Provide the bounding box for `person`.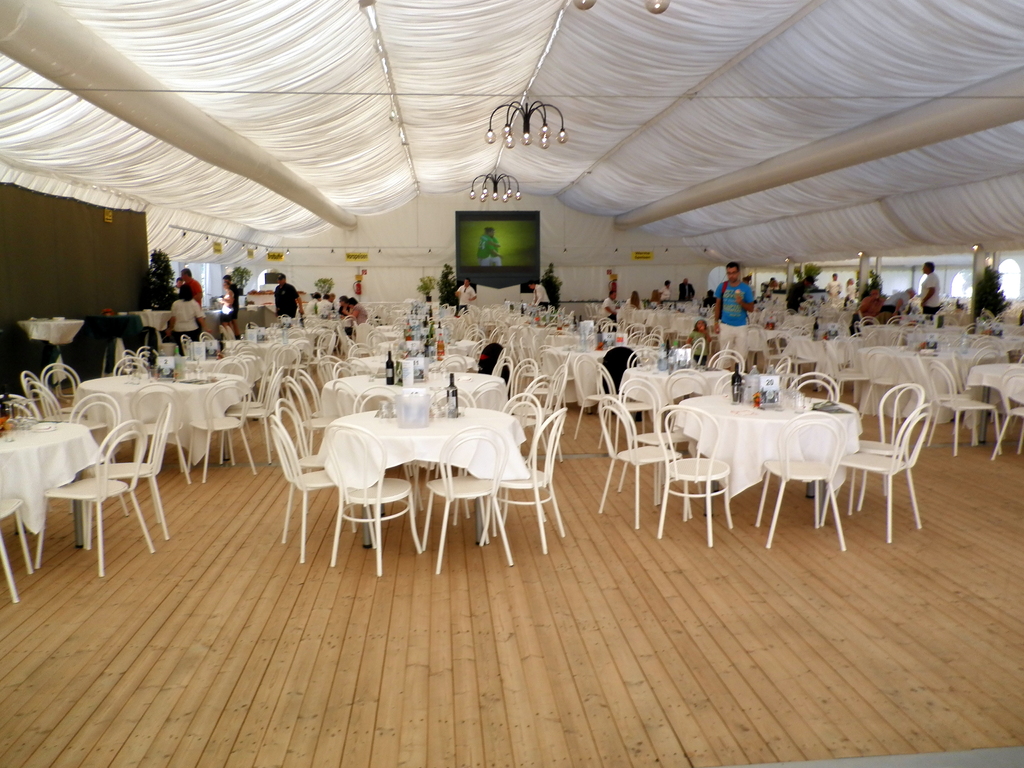
(left=532, top=274, right=556, bottom=309).
